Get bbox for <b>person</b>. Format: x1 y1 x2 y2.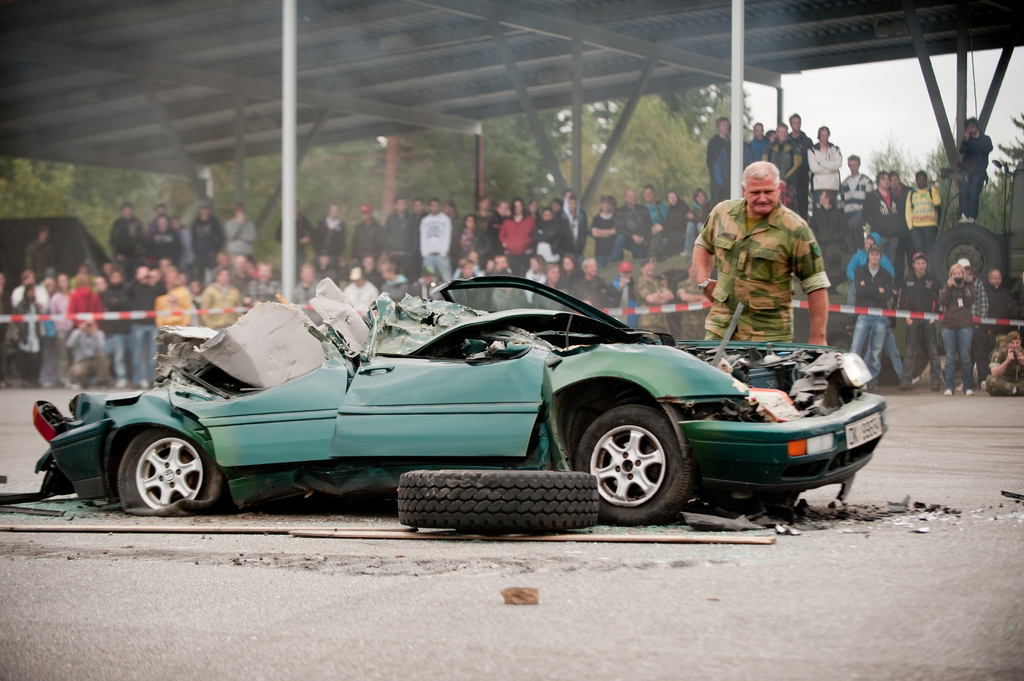
988 324 1023 399.
